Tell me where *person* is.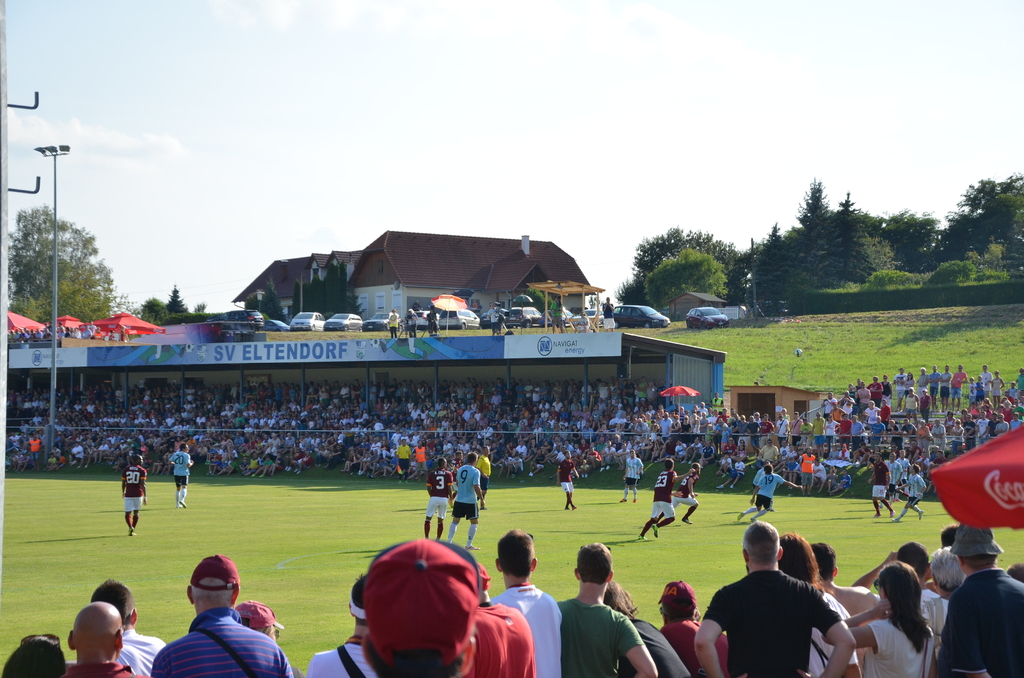
*person* is at left=748, top=464, right=806, bottom=520.
